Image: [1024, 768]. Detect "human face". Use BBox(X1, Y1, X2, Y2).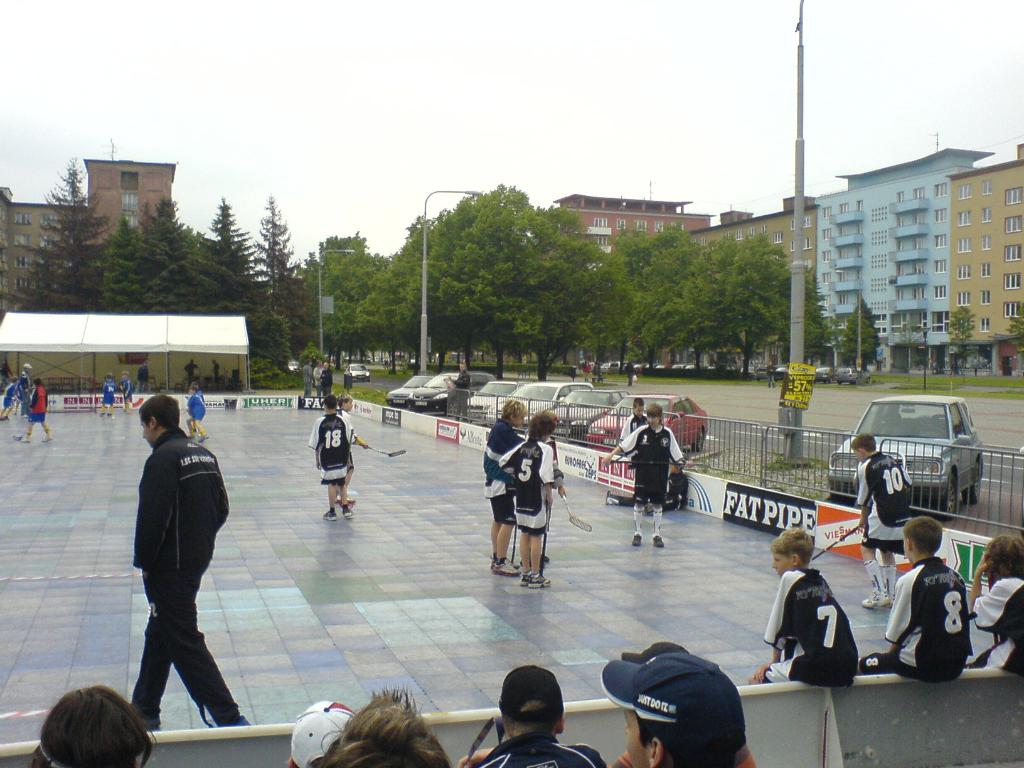
BBox(645, 417, 662, 429).
